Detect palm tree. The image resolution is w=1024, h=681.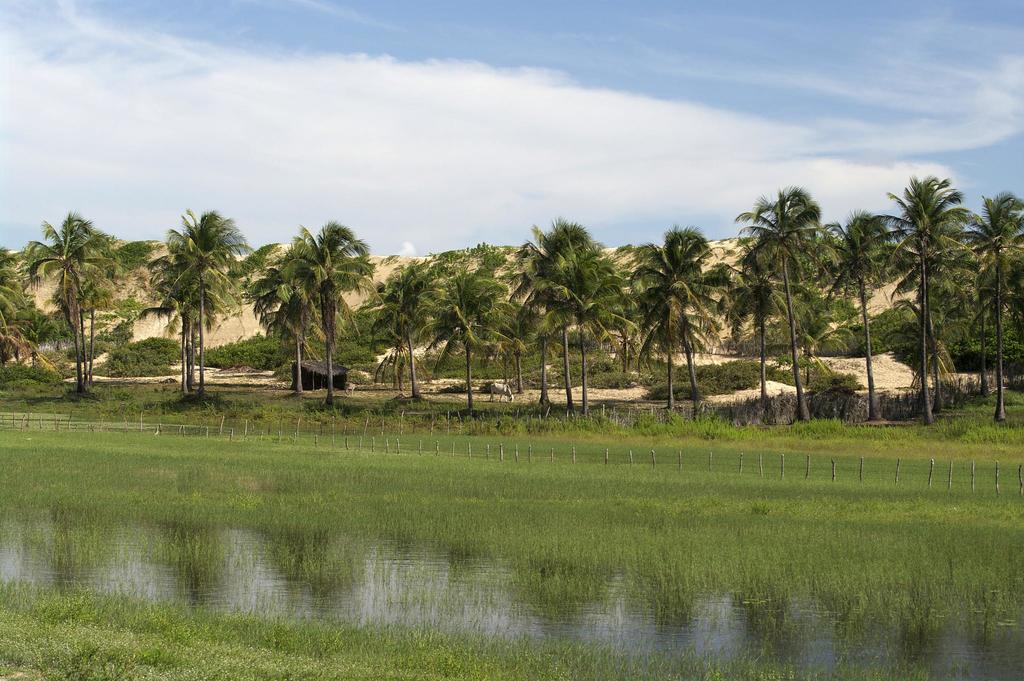
x1=873, y1=168, x2=973, y2=434.
